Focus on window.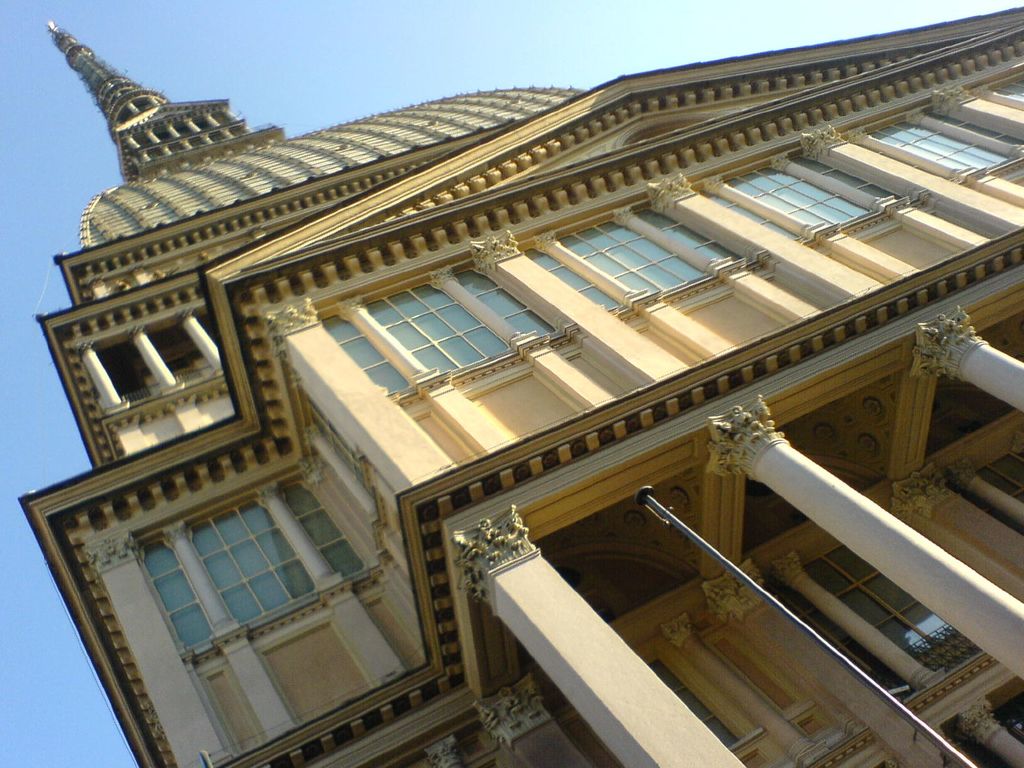
Focused at 842:108:1023:177.
